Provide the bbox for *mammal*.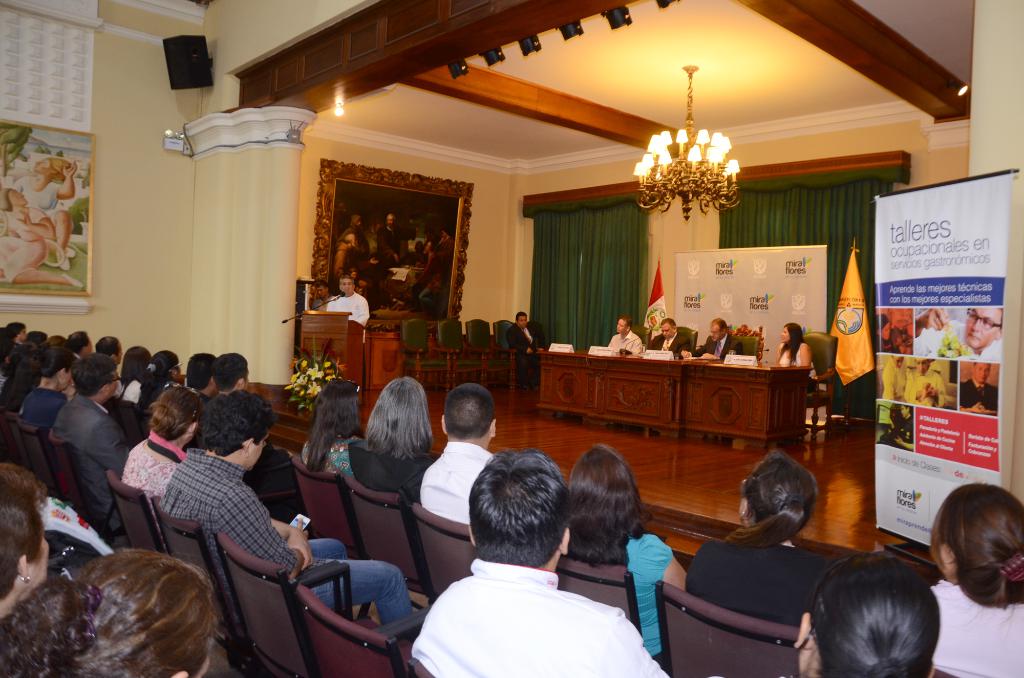
detection(49, 351, 132, 543).
